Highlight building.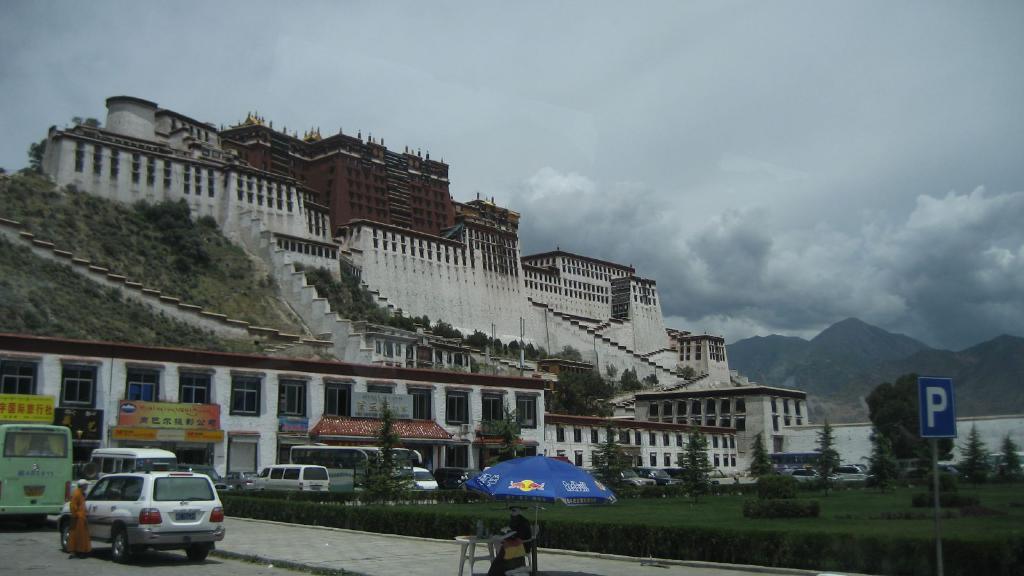
Highlighted region: region(31, 108, 804, 481).
